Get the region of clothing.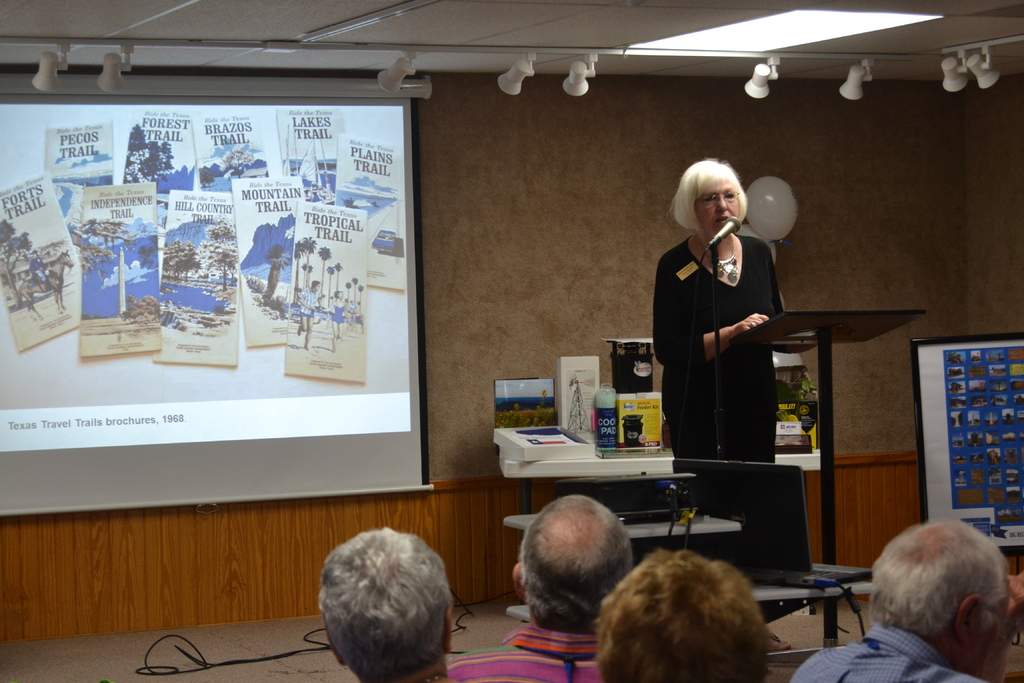
{"x1": 299, "y1": 283, "x2": 315, "y2": 322}.
